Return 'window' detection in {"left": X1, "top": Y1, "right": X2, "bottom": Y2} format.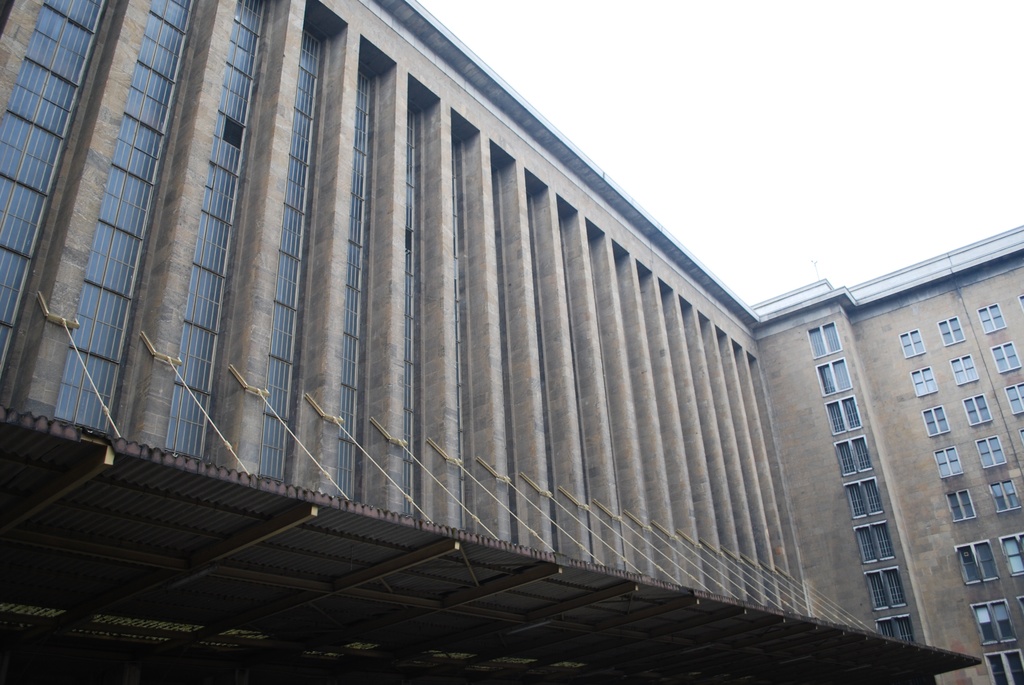
{"left": 899, "top": 332, "right": 929, "bottom": 359}.
